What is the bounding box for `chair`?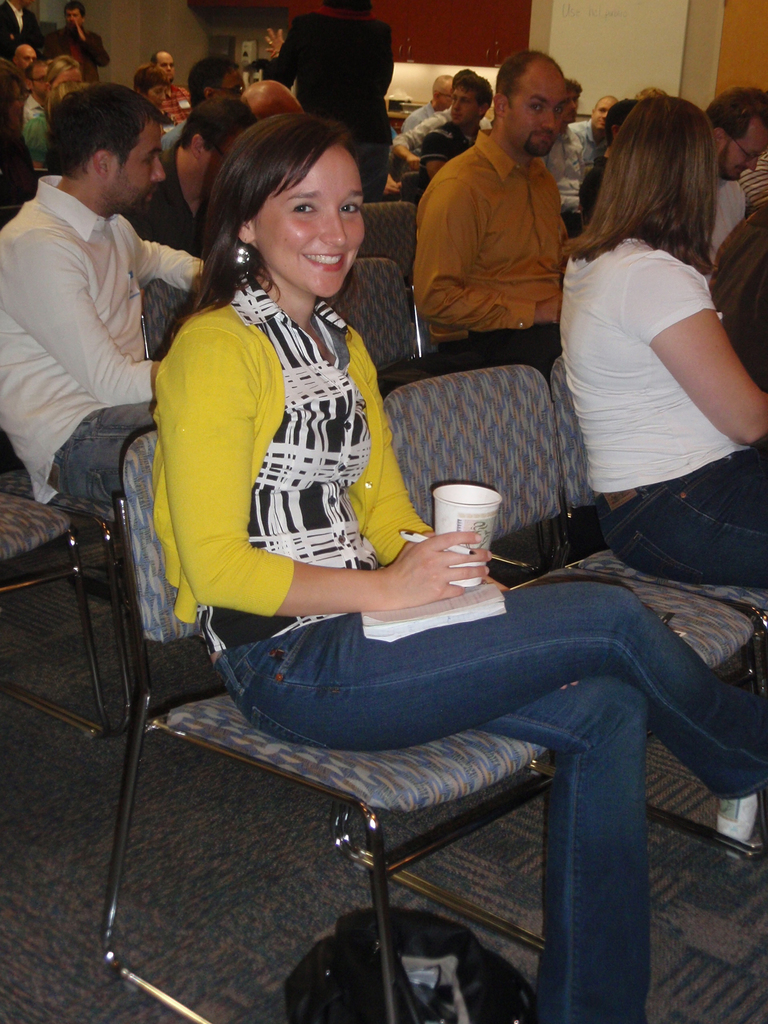
region(364, 362, 757, 855).
